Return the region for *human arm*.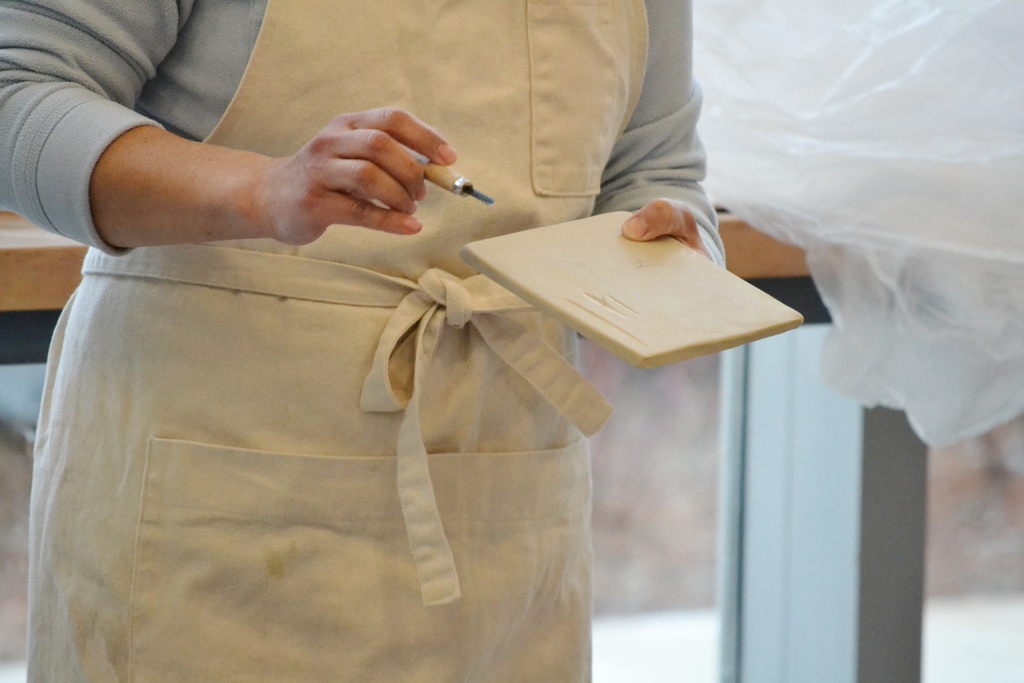
(0,0,458,247).
